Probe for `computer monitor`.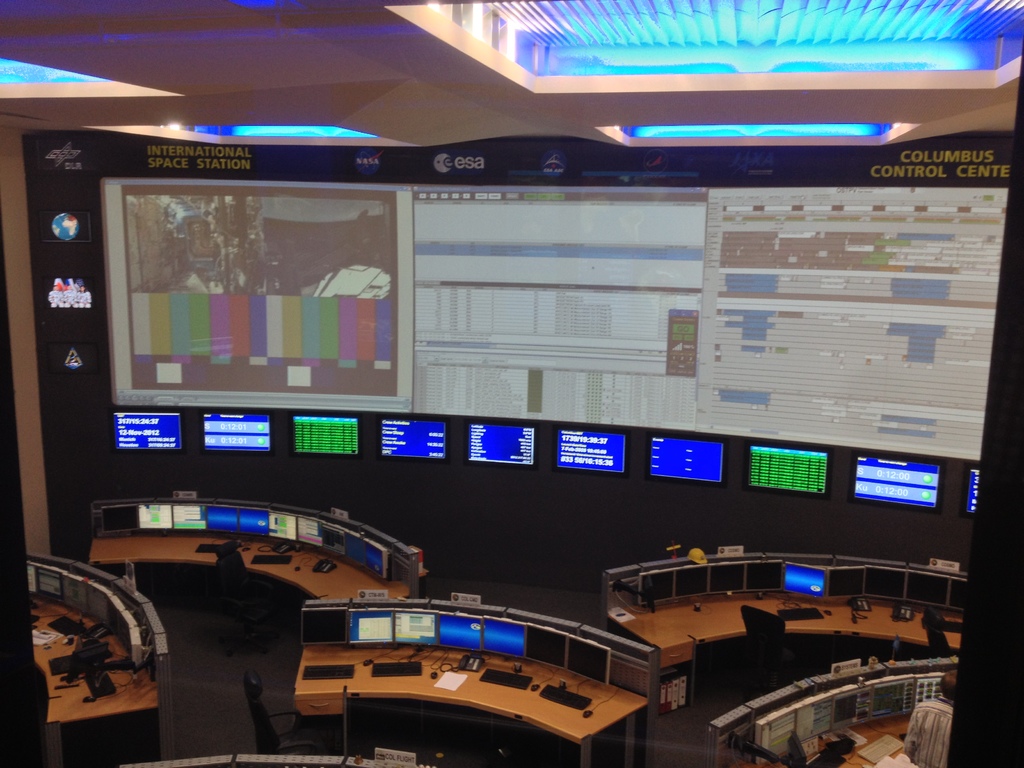
Probe result: 343/532/355/560.
